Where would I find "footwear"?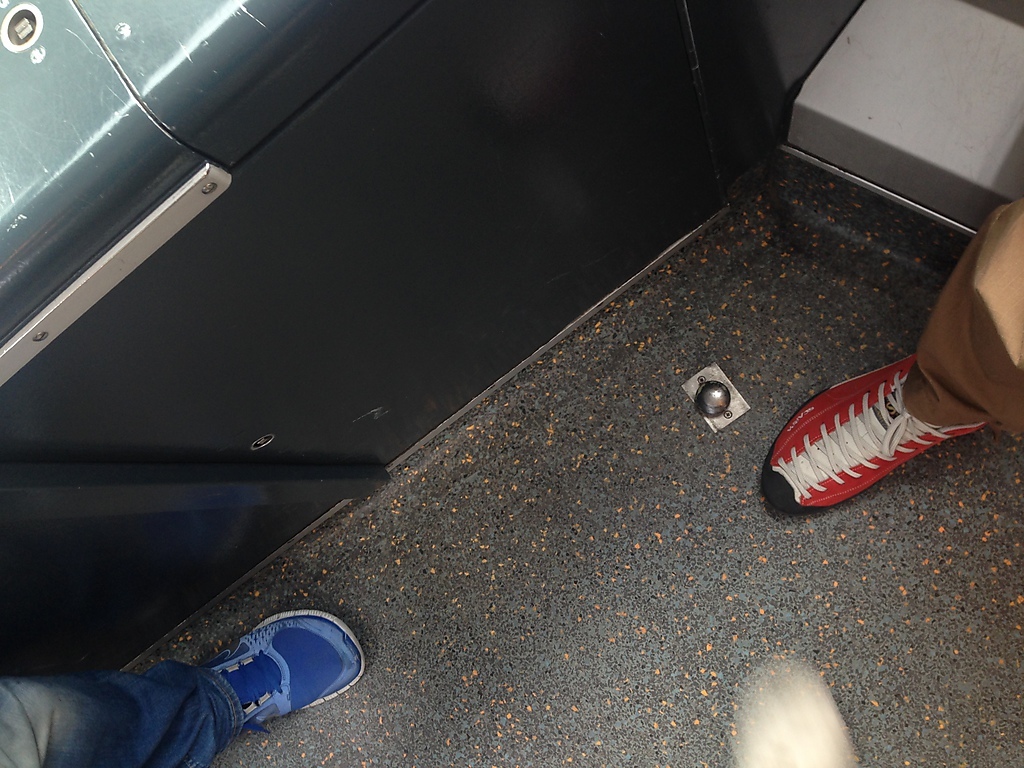
At [771, 352, 980, 525].
